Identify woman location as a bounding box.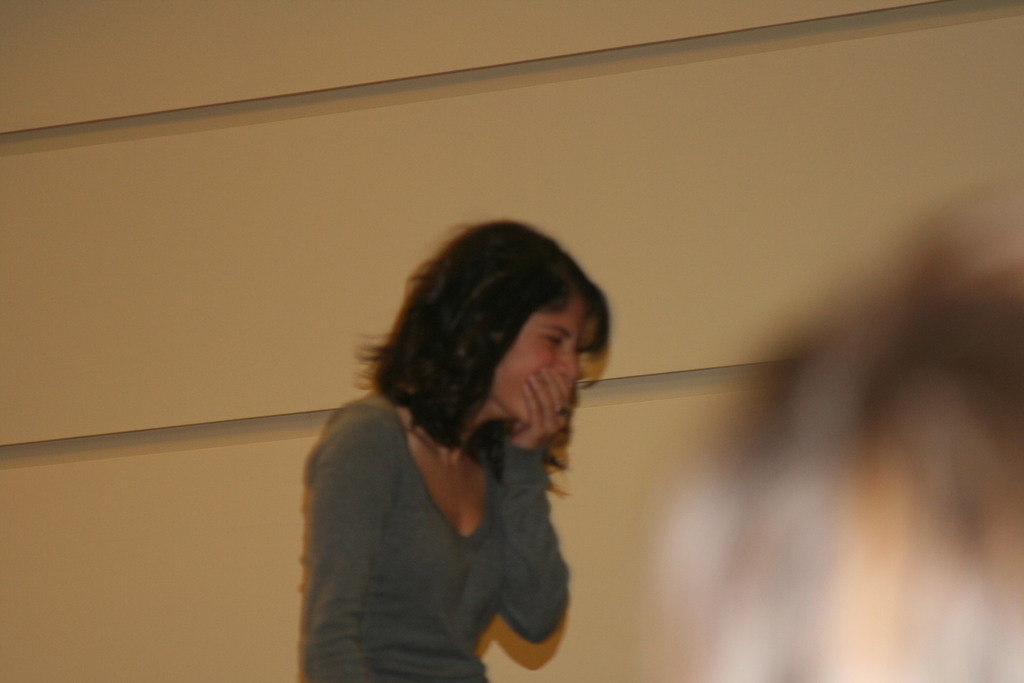
{"x1": 274, "y1": 206, "x2": 627, "y2": 682}.
